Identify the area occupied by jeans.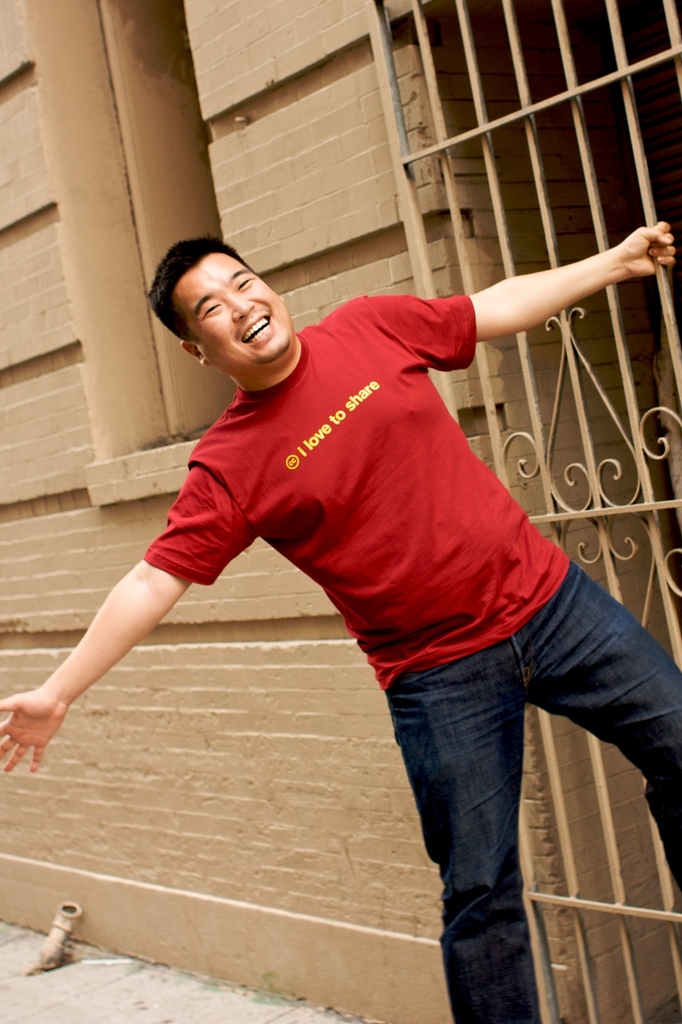
Area: 386, 557, 681, 1023.
